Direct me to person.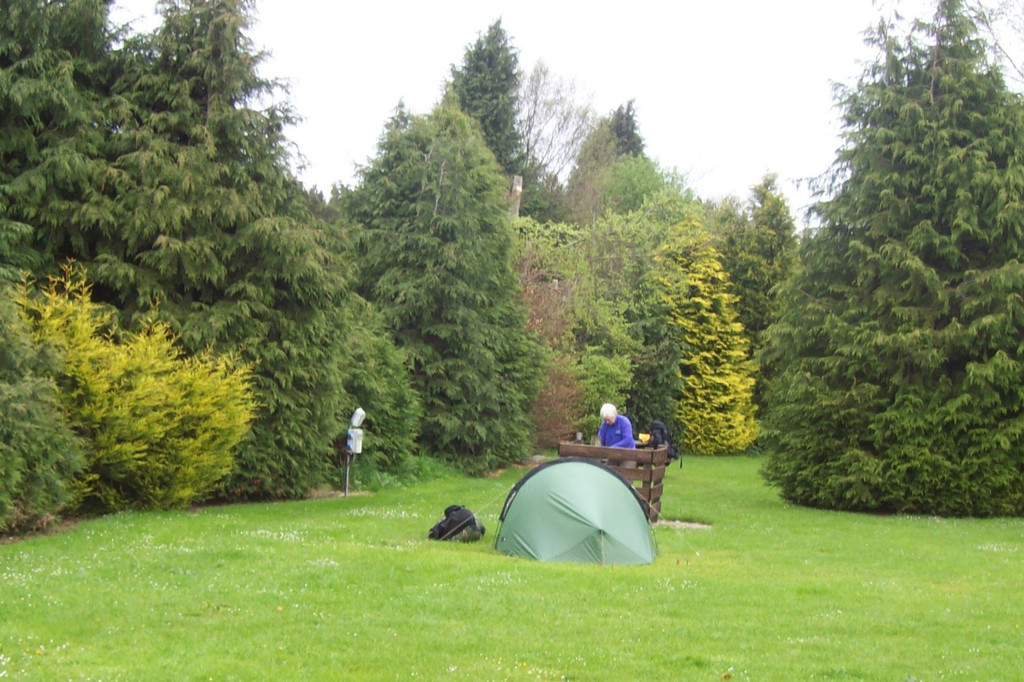
Direction: 598/403/637/484.
